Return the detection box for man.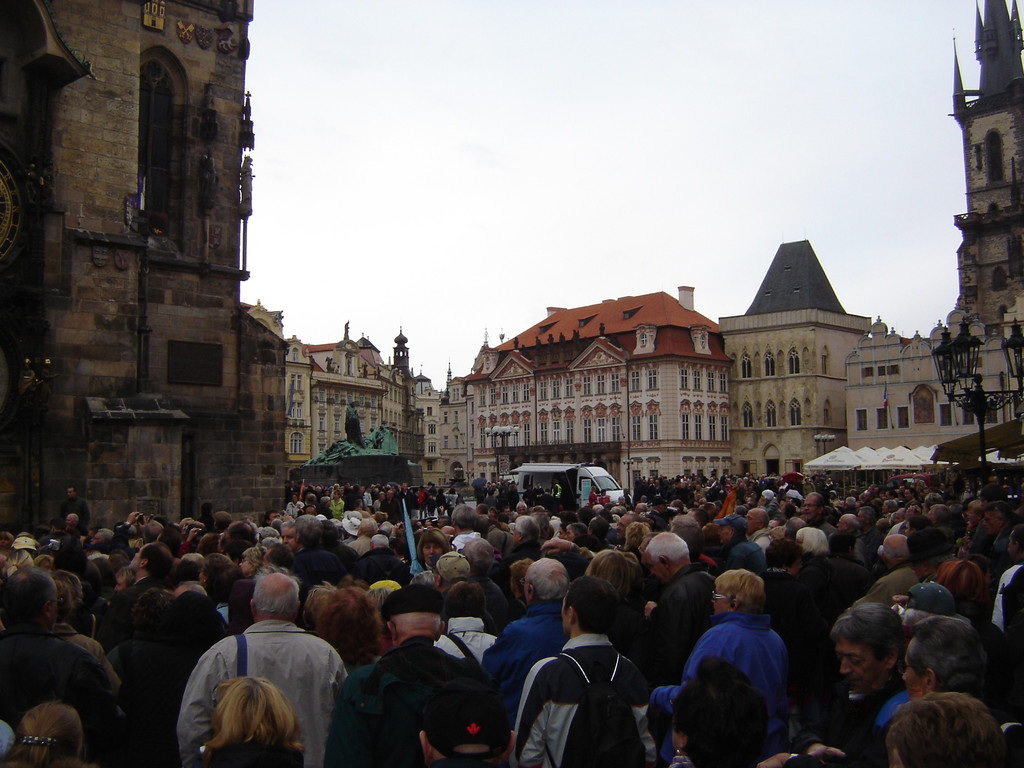
321/519/360/568.
